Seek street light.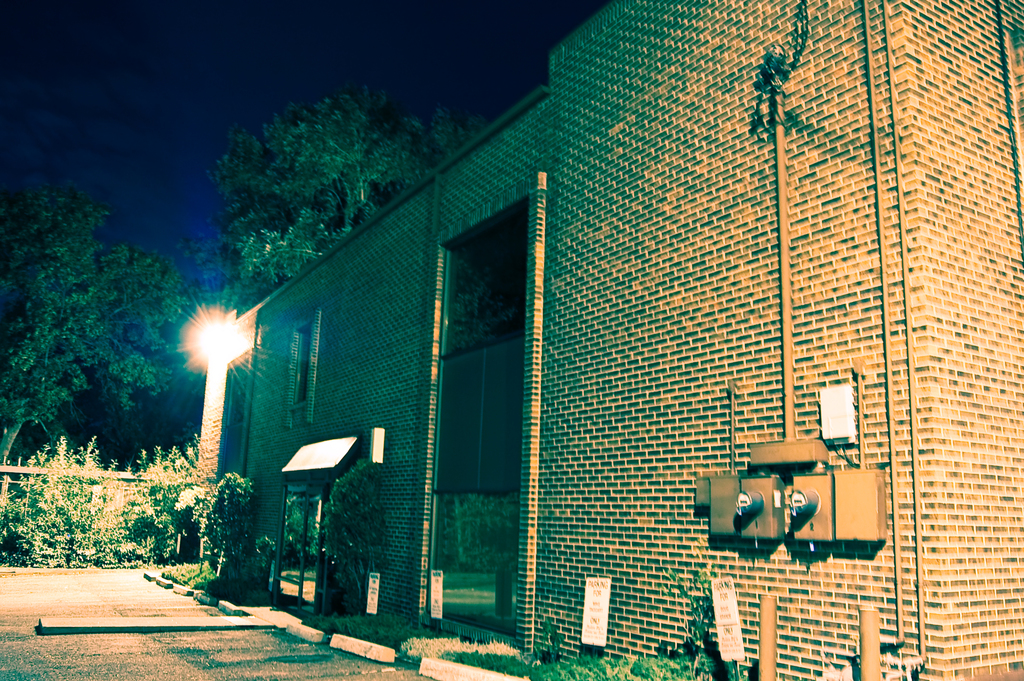
(x1=185, y1=304, x2=244, y2=355).
